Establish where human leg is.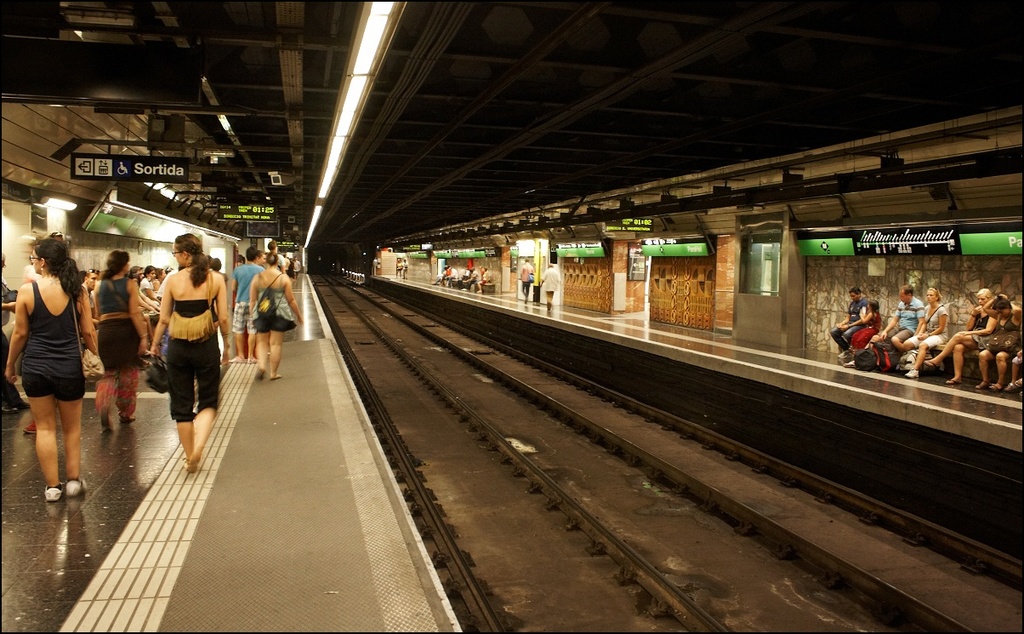
Established at Rect(251, 309, 270, 380).
